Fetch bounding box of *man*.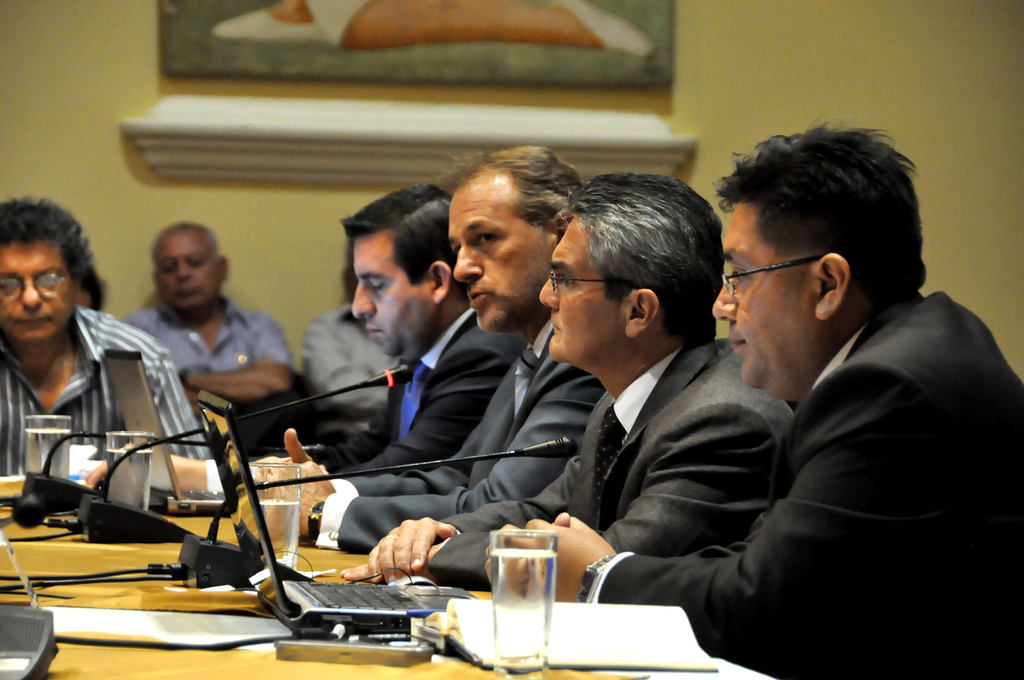
Bbox: pyautogui.locateOnScreen(338, 171, 797, 579).
